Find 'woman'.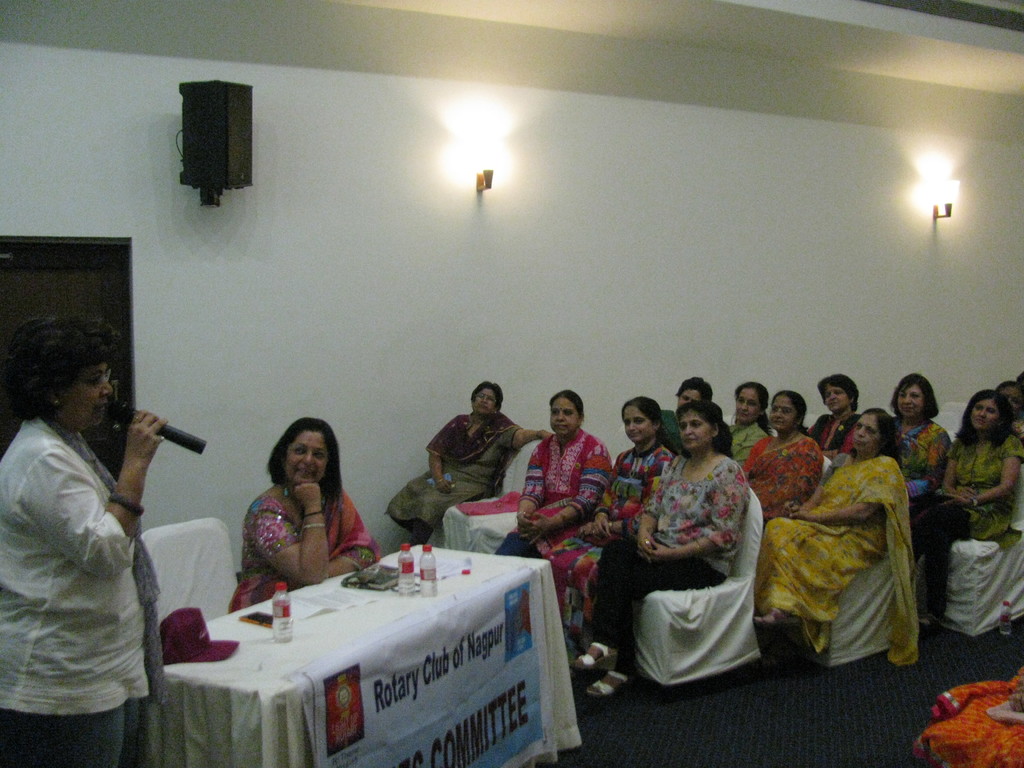
<box>724,378,775,455</box>.
